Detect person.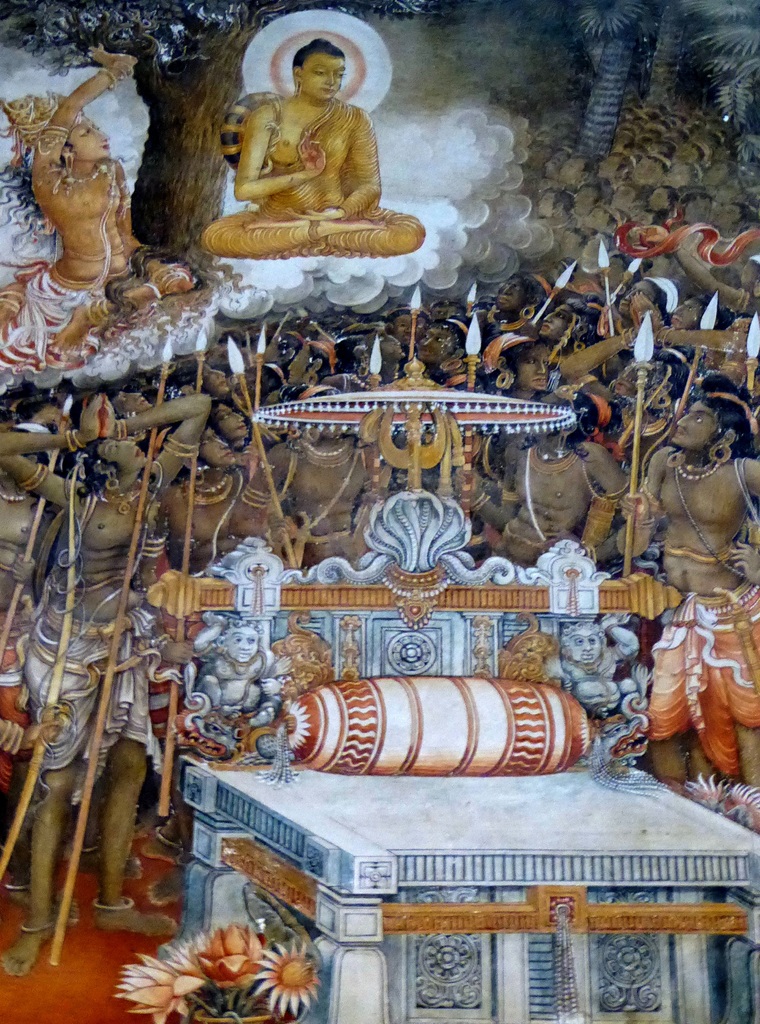
Detected at bbox(202, 38, 429, 260).
